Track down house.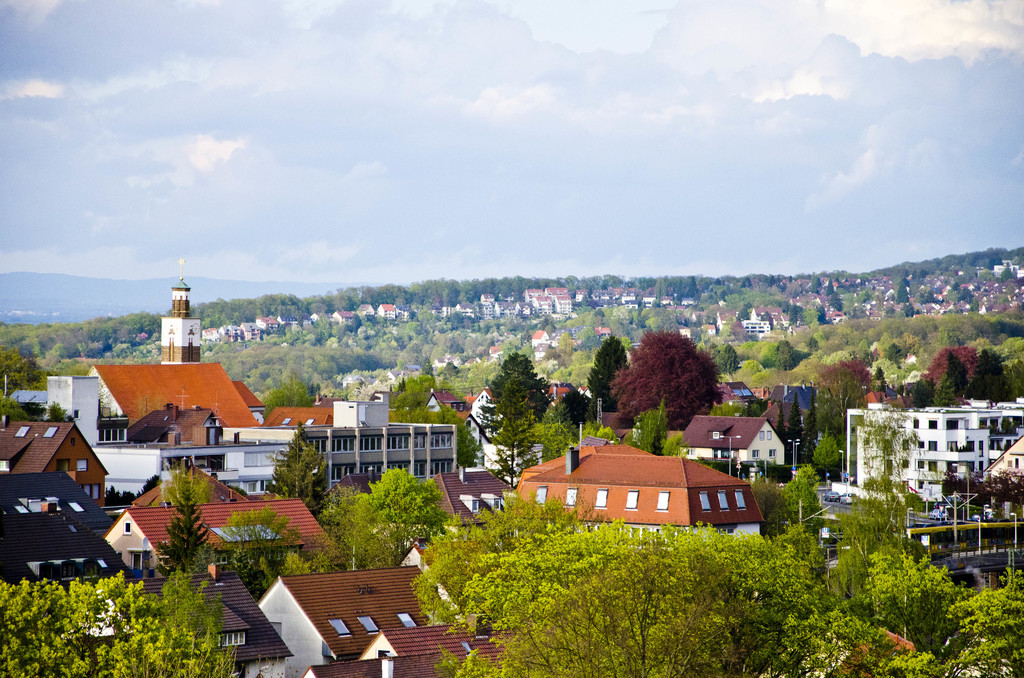
Tracked to detection(520, 300, 536, 321).
